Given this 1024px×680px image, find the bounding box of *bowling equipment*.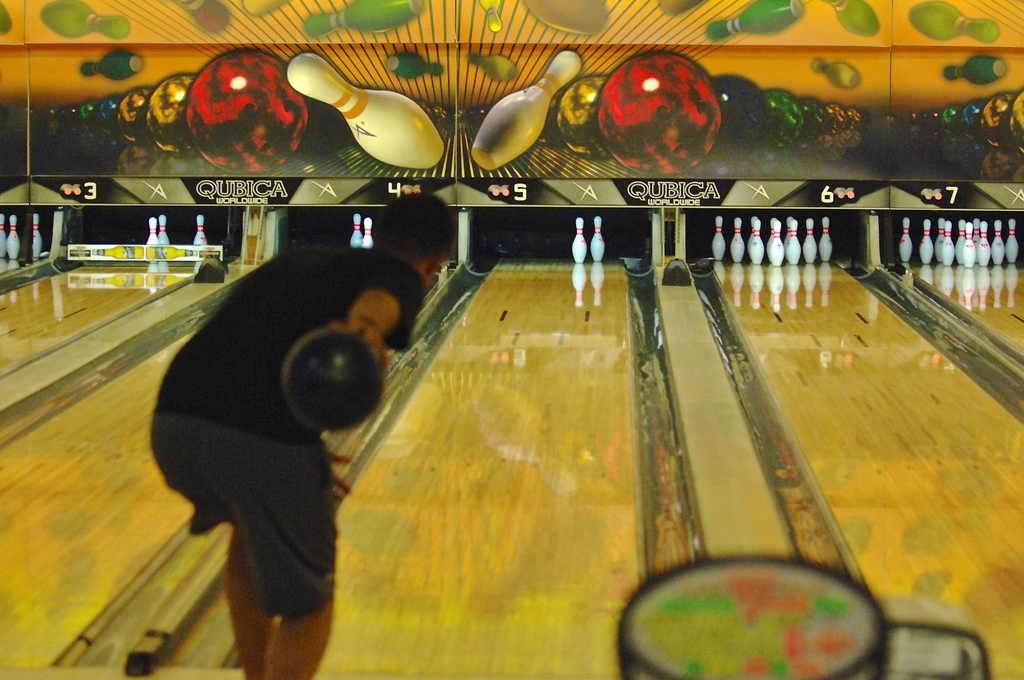
(x1=920, y1=214, x2=934, y2=264).
